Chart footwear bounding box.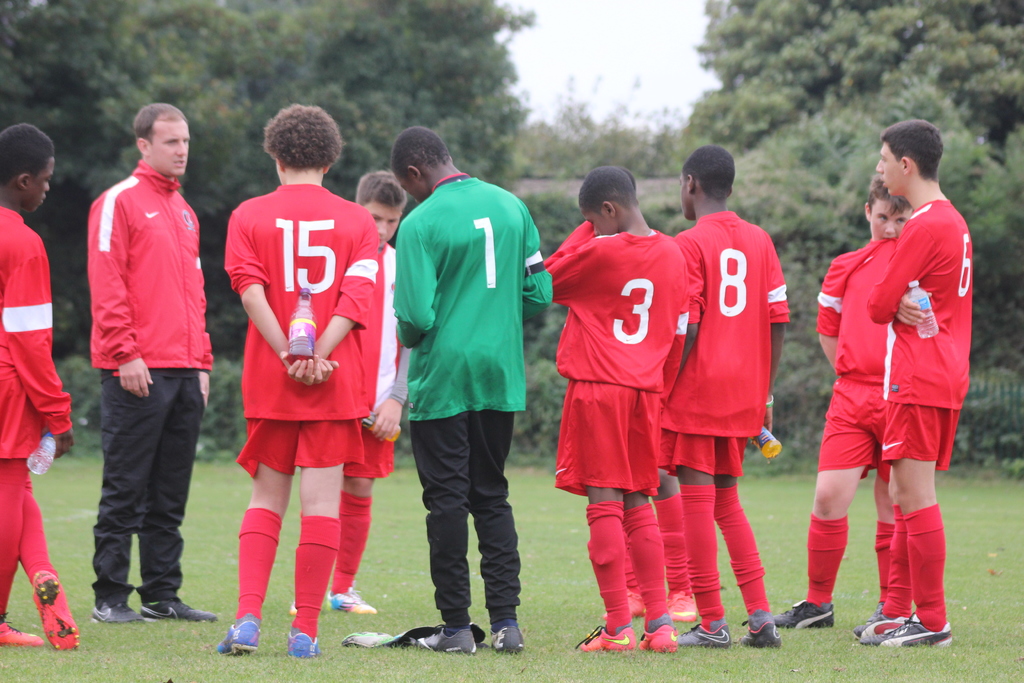
Charted: region(768, 591, 840, 632).
